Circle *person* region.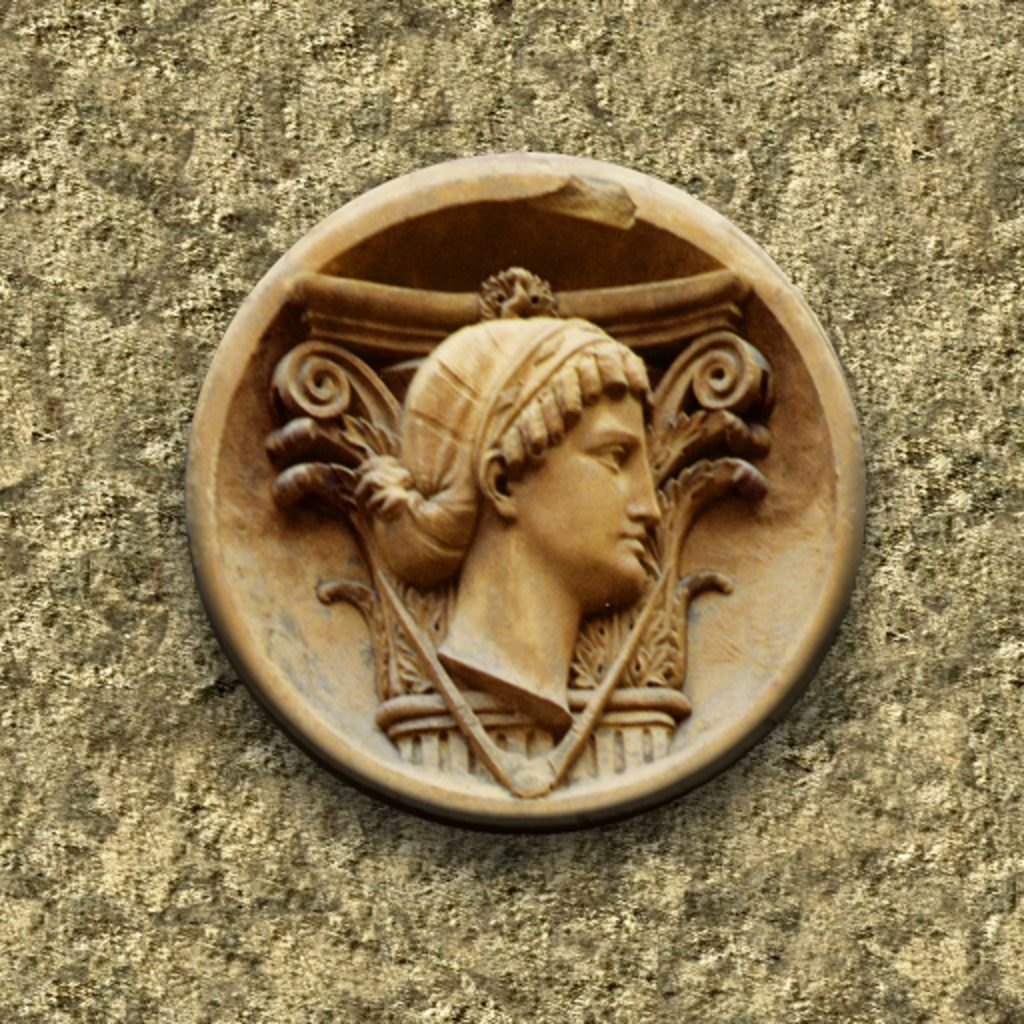
Region: 362/312/668/718.
